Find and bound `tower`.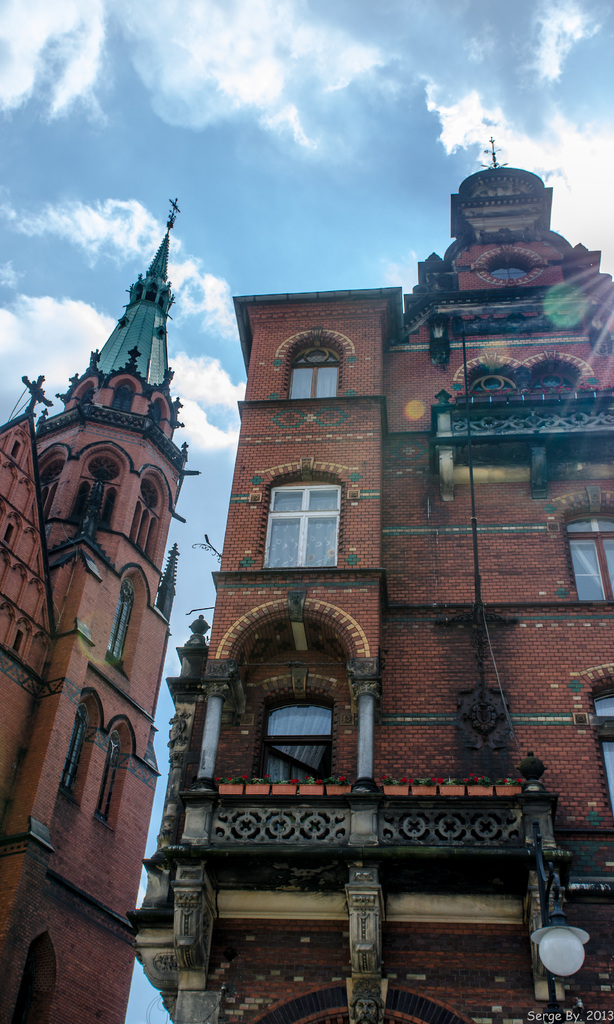
Bound: bbox=(120, 116, 612, 1023).
